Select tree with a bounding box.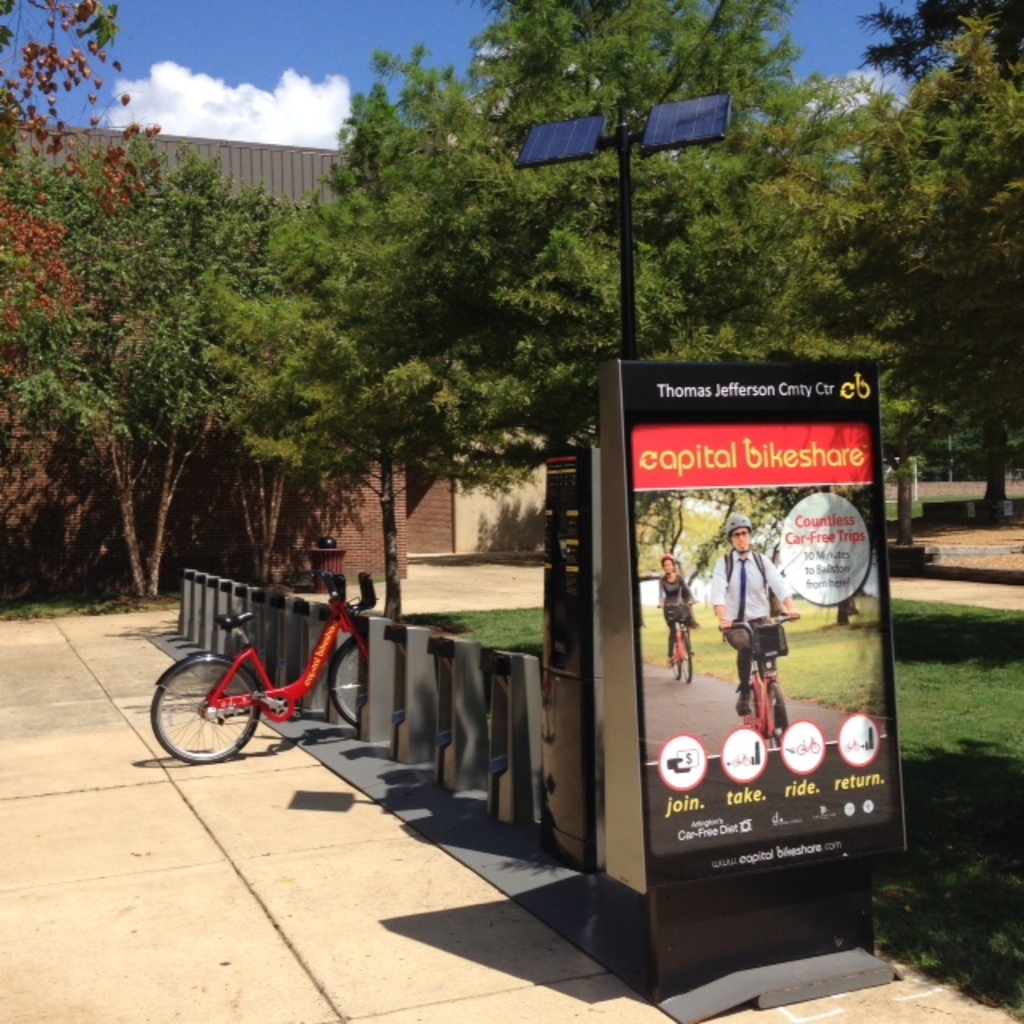
[left=22, top=166, right=326, bottom=584].
